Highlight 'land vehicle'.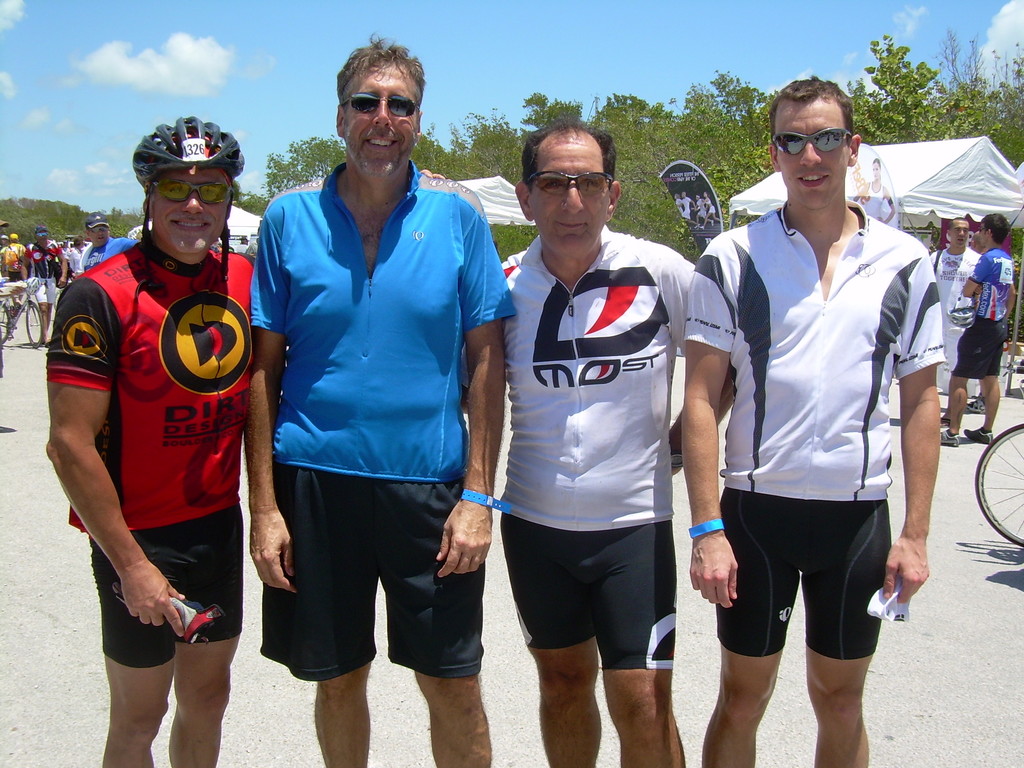
Highlighted region: [left=0, top=282, right=45, bottom=349].
